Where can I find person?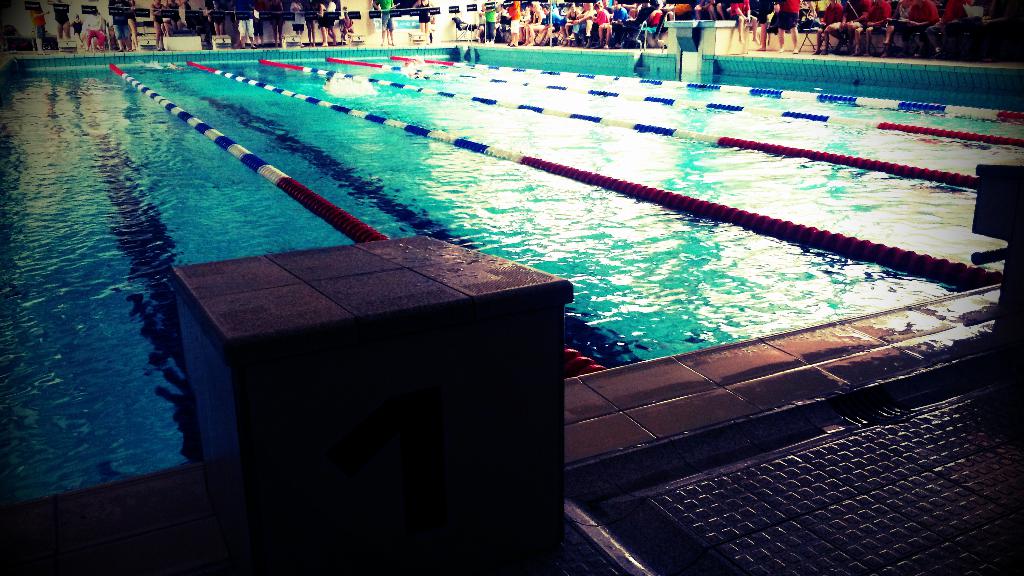
You can find it at [left=706, top=0, right=732, bottom=17].
